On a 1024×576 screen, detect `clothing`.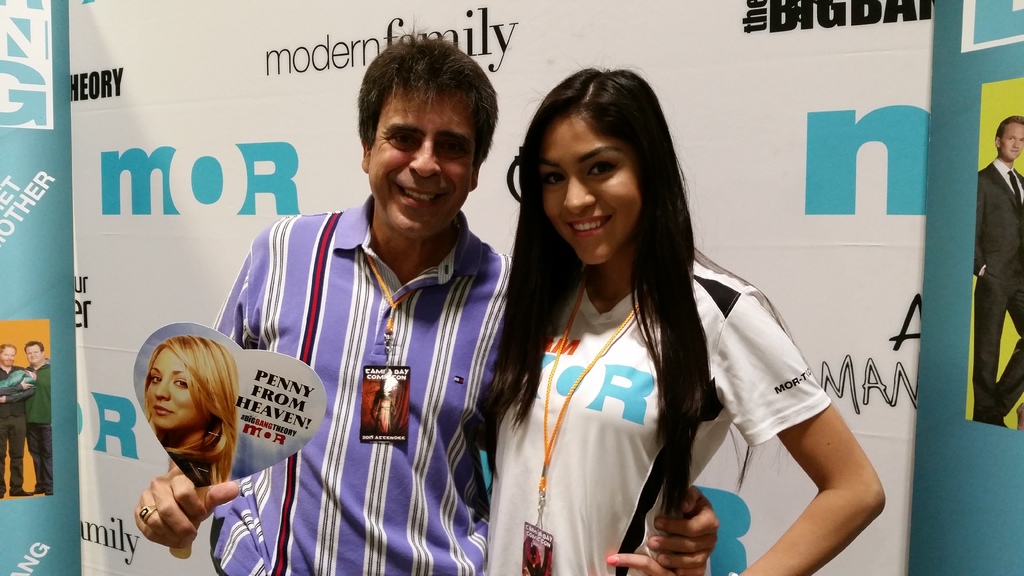
(x1=209, y1=198, x2=524, y2=575).
